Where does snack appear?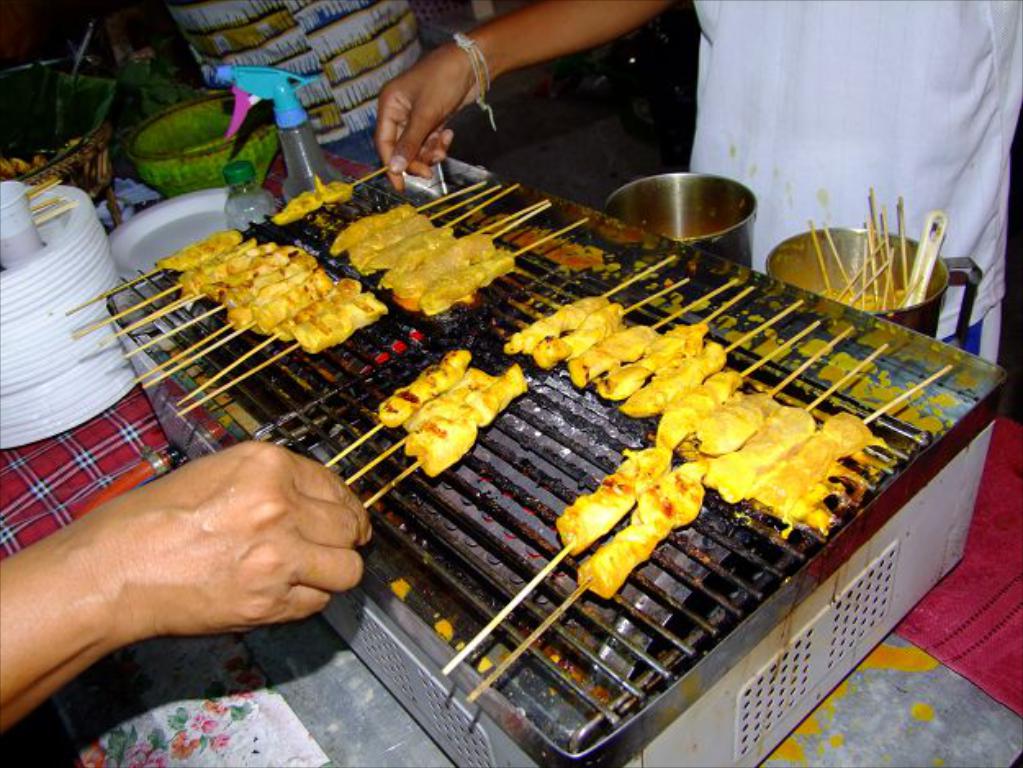
Appears at box=[270, 172, 354, 219].
